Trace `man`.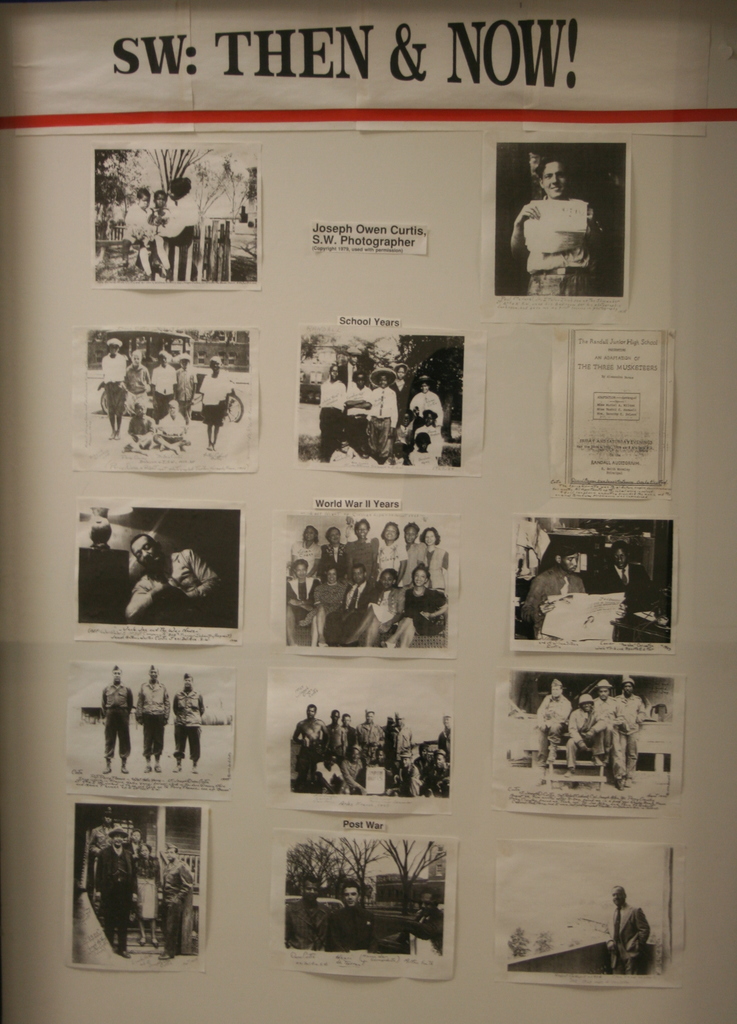
Traced to (160,848,188,961).
